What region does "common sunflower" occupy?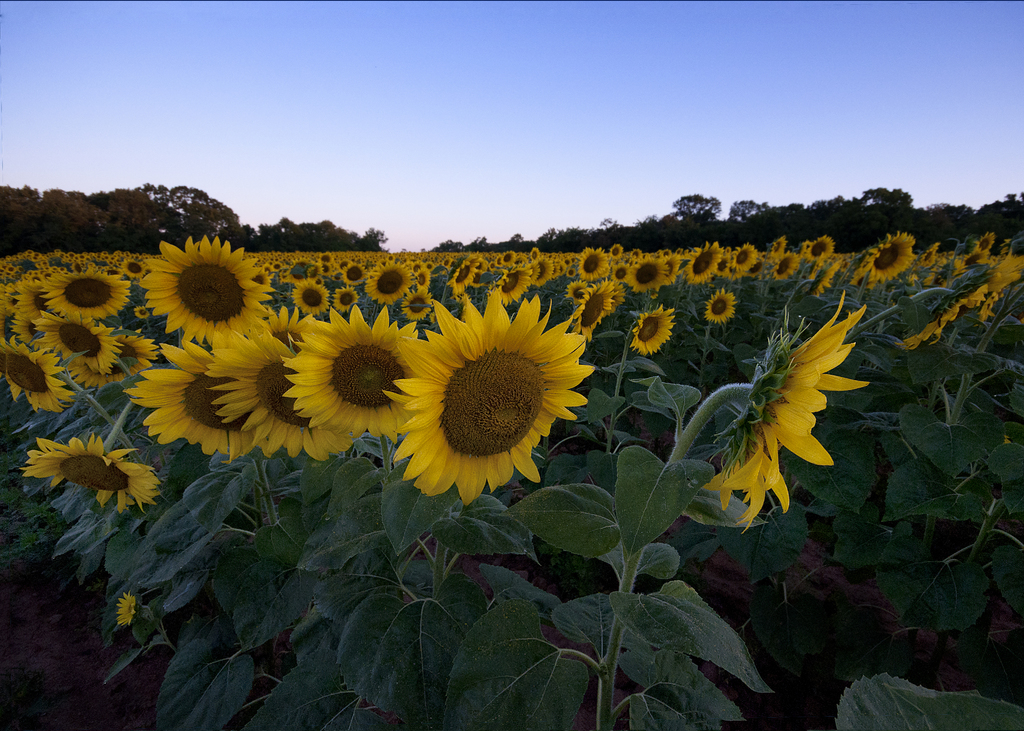
region(494, 261, 524, 300).
